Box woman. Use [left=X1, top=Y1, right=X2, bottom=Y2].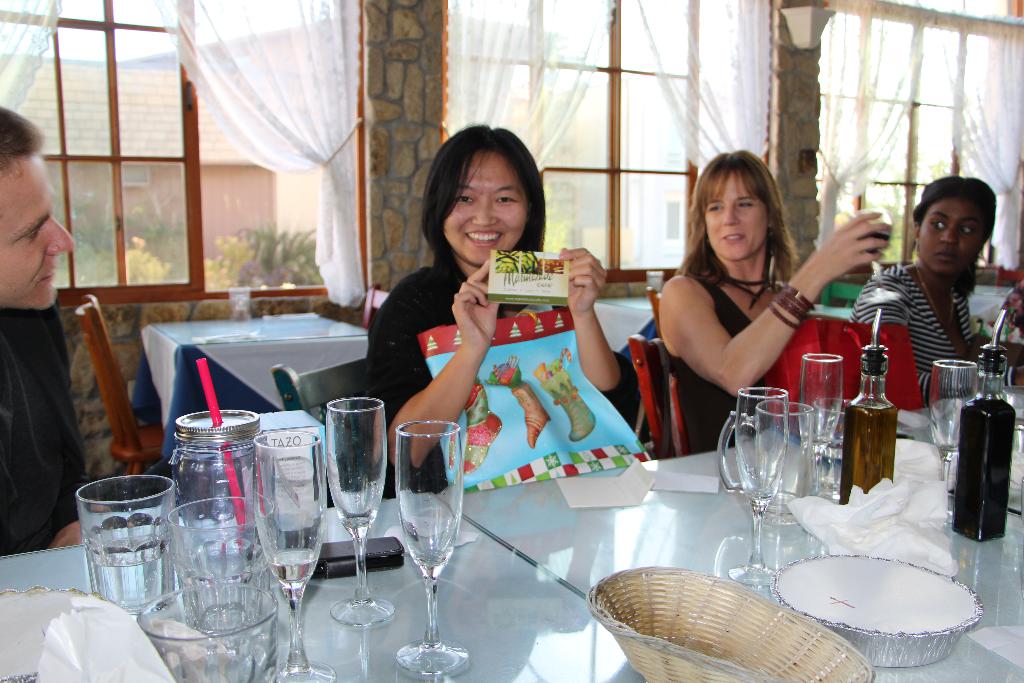
[left=842, top=174, right=1023, bottom=412].
